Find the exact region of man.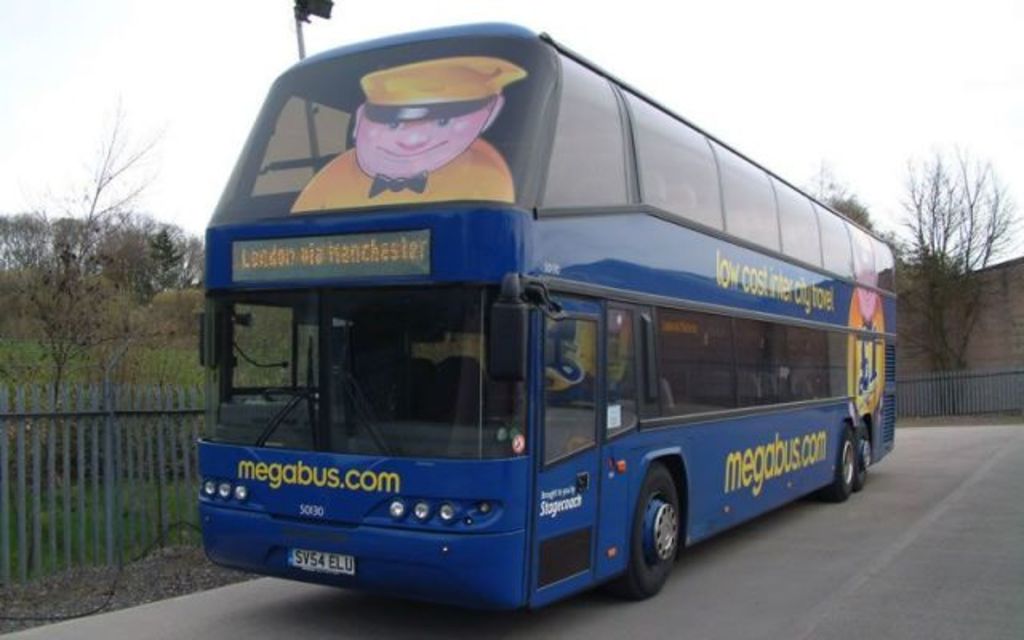
Exact region: 840:226:896:422.
